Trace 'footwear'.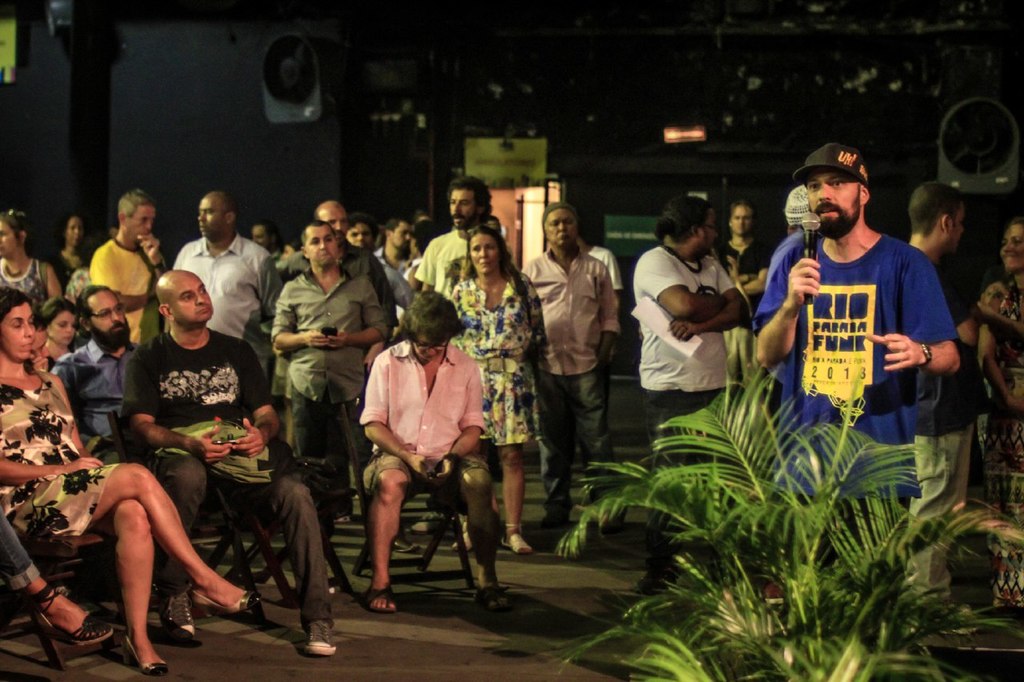
Traced to [502,523,542,559].
